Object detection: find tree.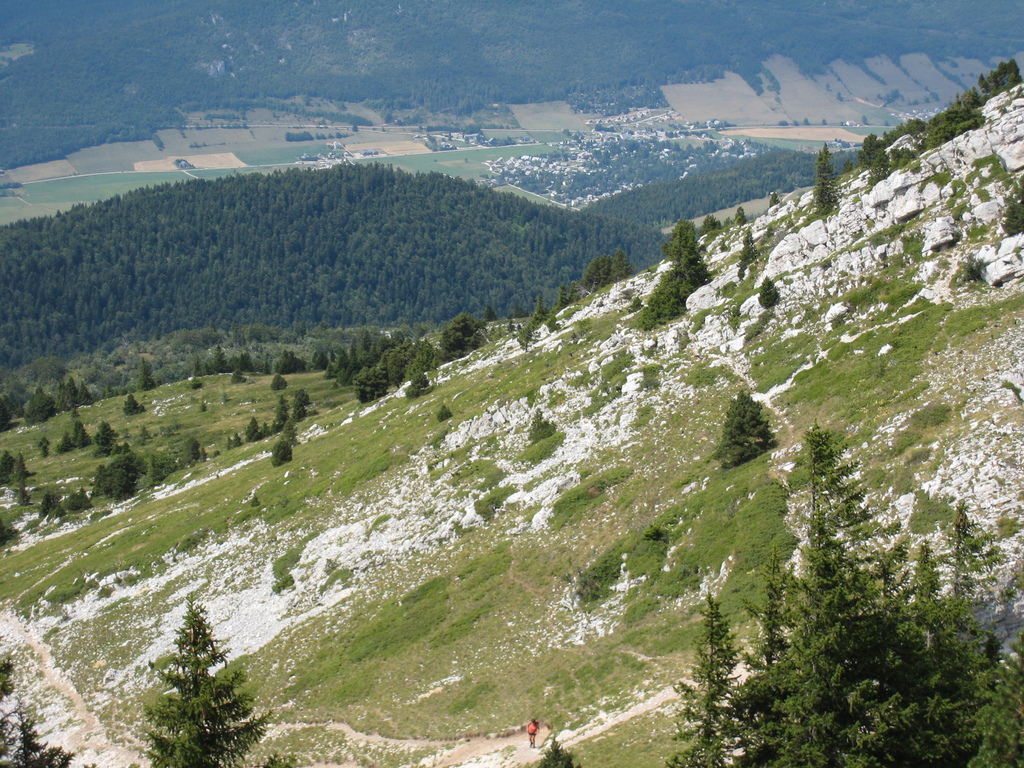
[left=536, top=734, right=578, bottom=767].
